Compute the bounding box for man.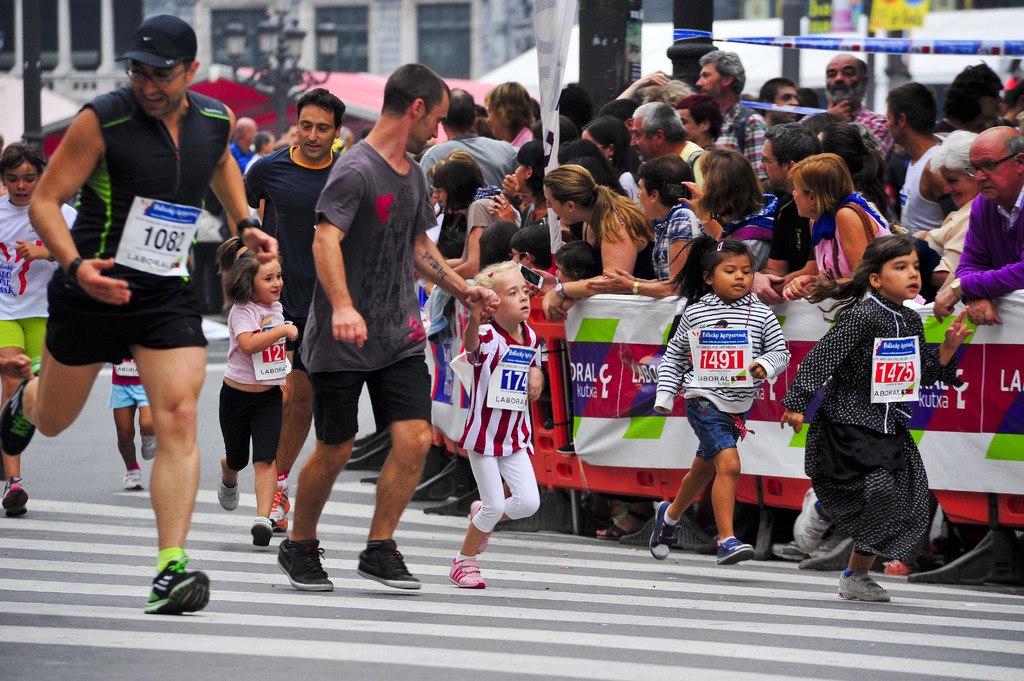
<box>625,95,714,193</box>.
